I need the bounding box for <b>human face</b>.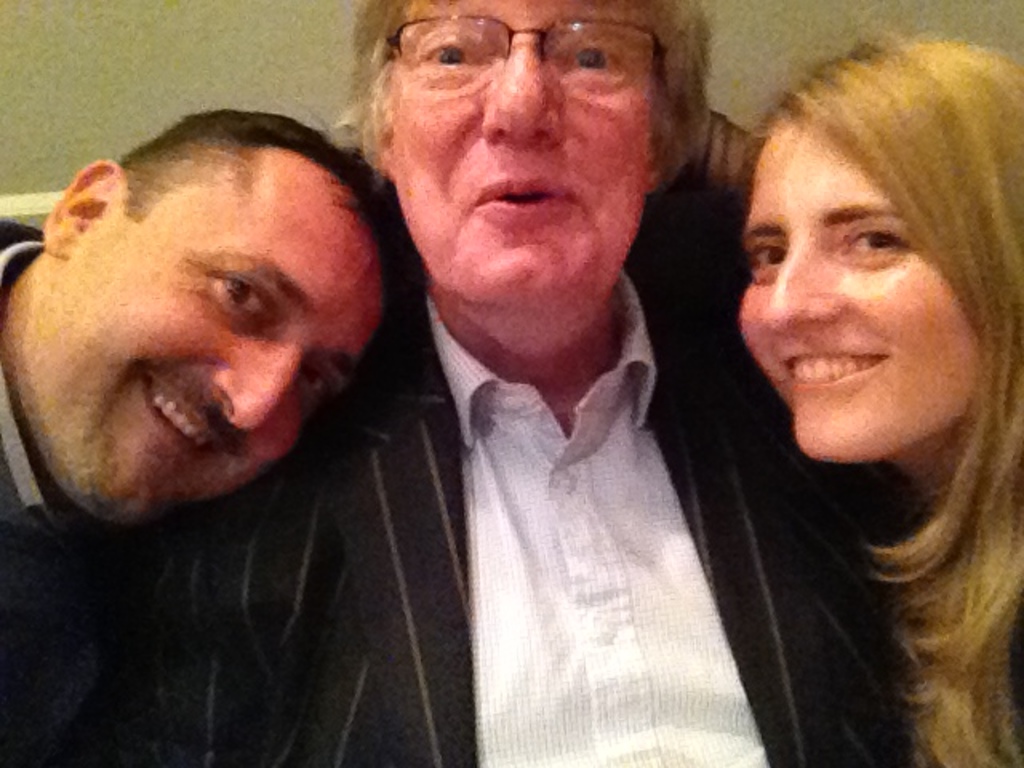
Here it is: rect(67, 147, 382, 526).
